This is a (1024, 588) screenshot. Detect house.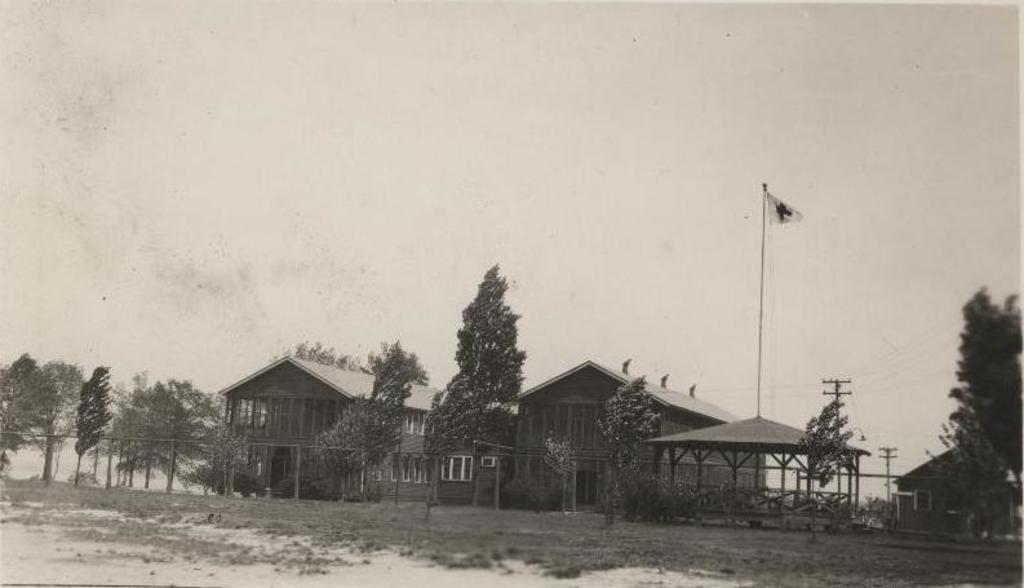
895, 437, 1023, 532.
